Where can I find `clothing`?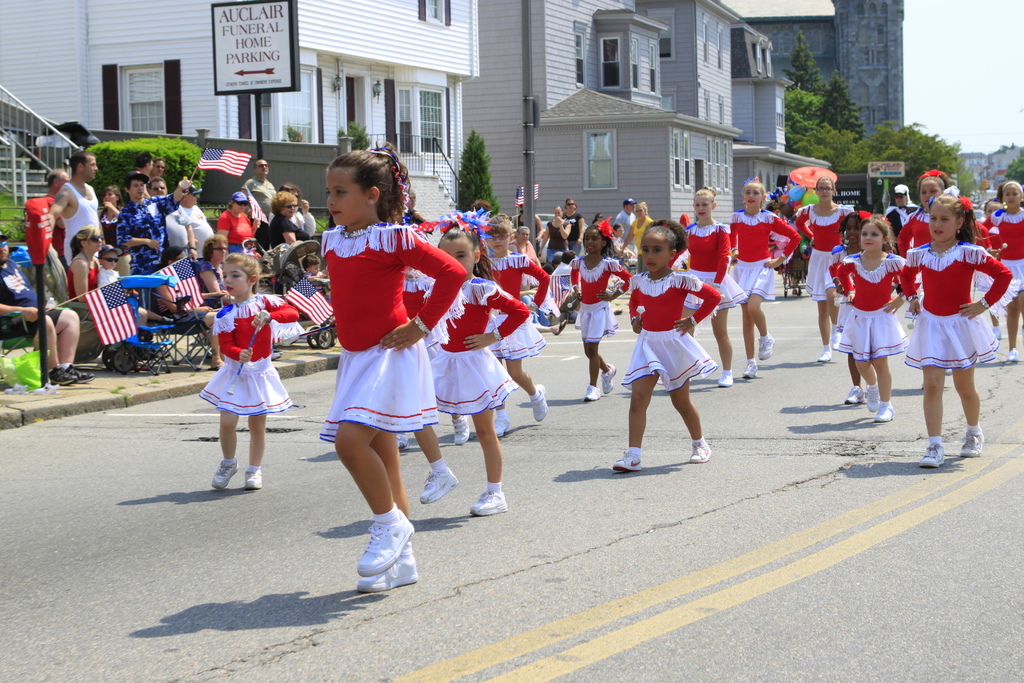
You can find it at region(0, 260, 66, 344).
